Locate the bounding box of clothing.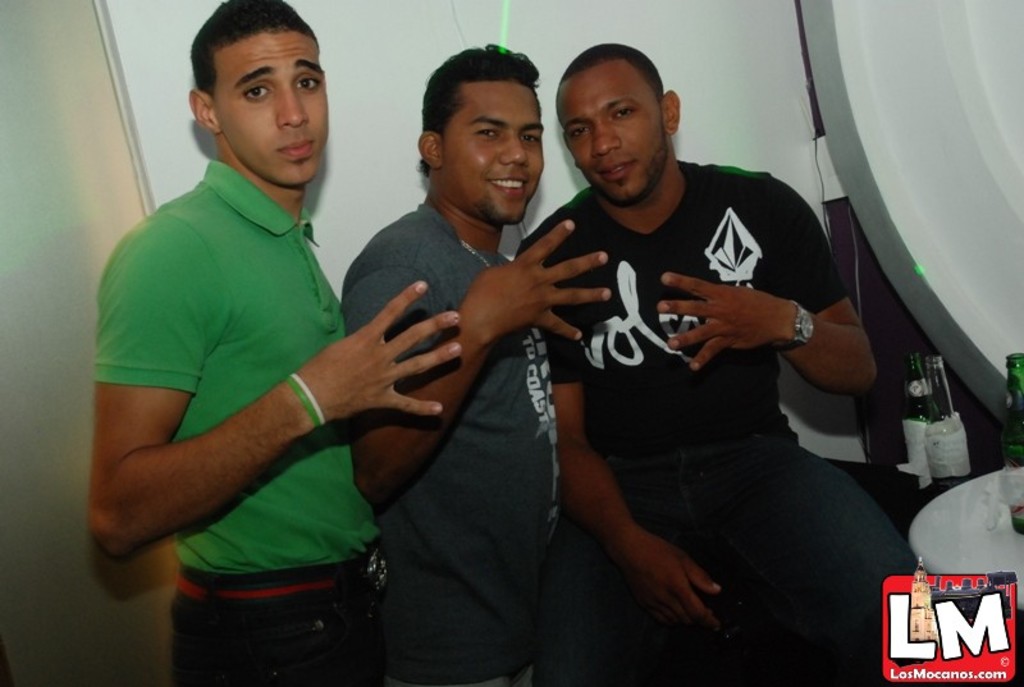
Bounding box: rect(522, 162, 928, 686).
